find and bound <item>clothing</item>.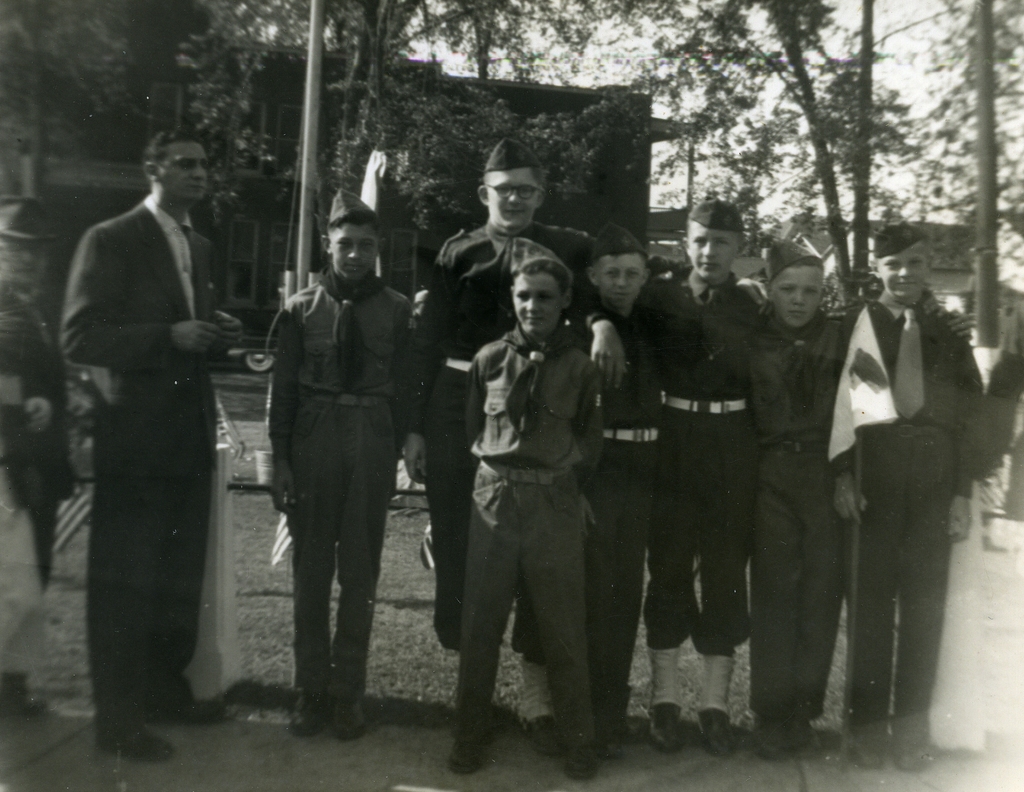
Bound: region(450, 319, 601, 749).
